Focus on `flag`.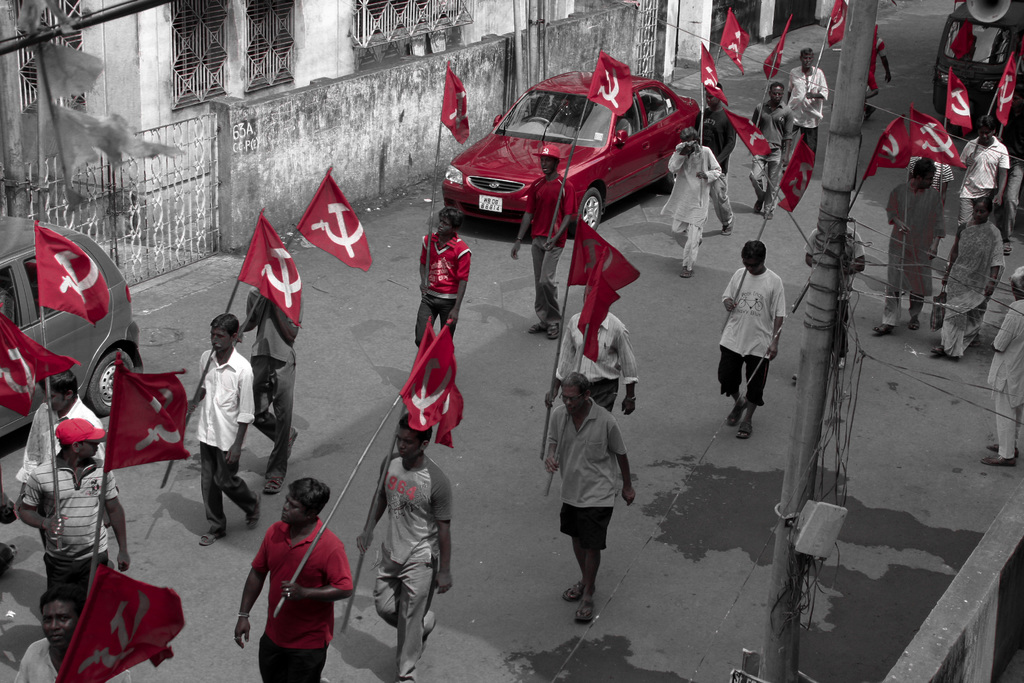
Focused at rect(231, 208, 322, 333).
